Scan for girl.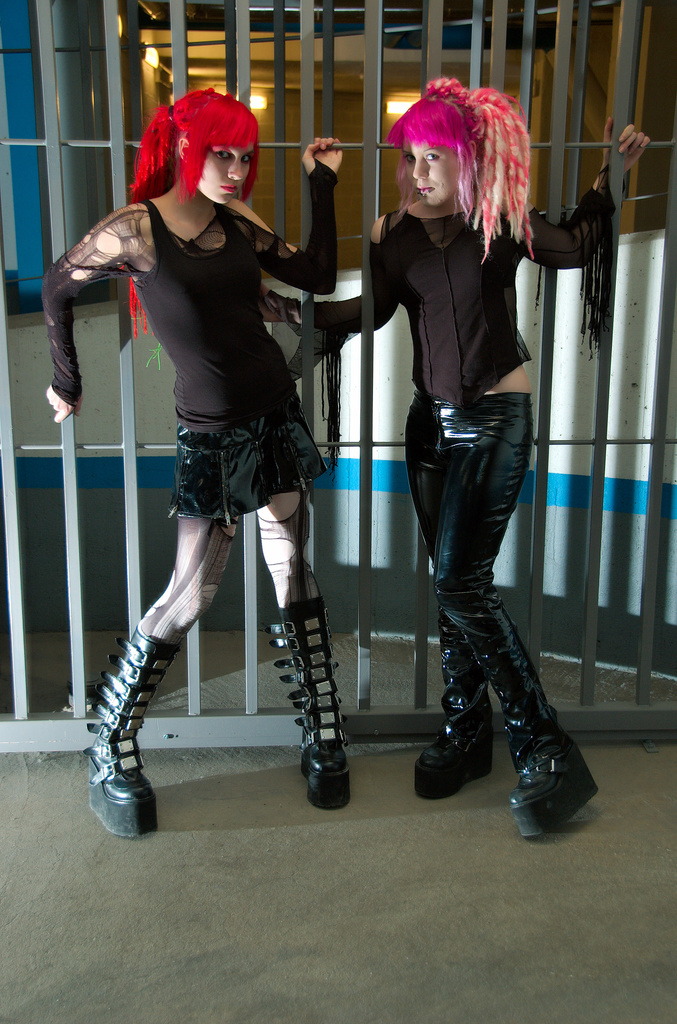
Scan result: 253:80:655:839.
